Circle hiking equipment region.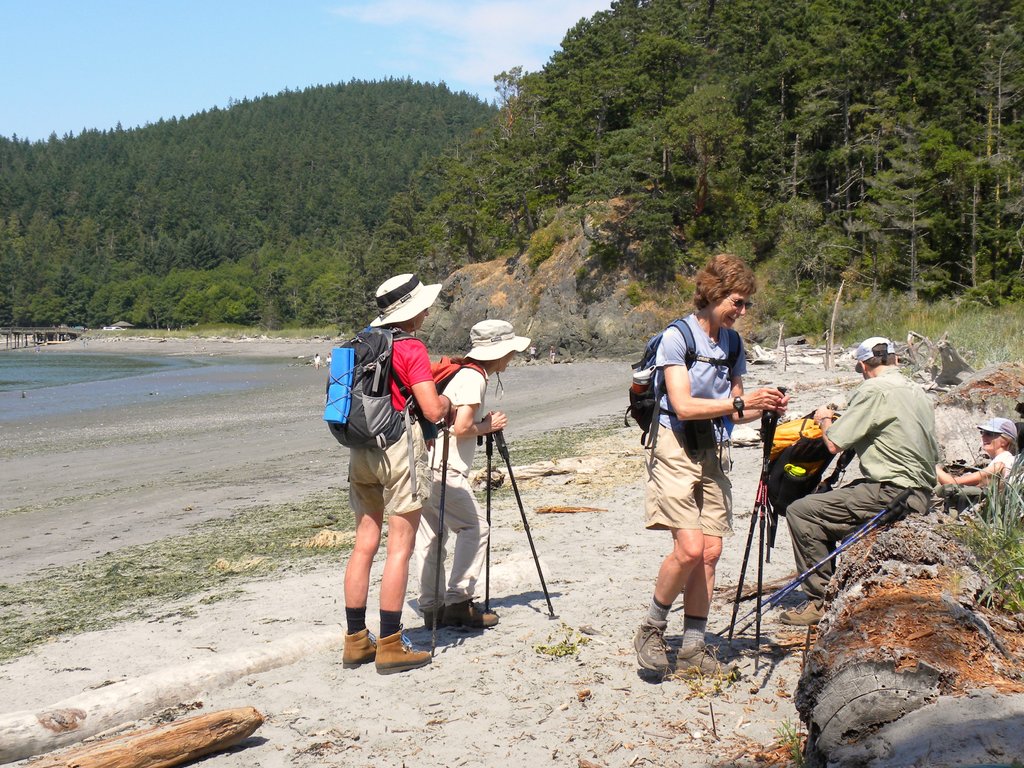
Region: select_region(762, 405, 852, 516).
